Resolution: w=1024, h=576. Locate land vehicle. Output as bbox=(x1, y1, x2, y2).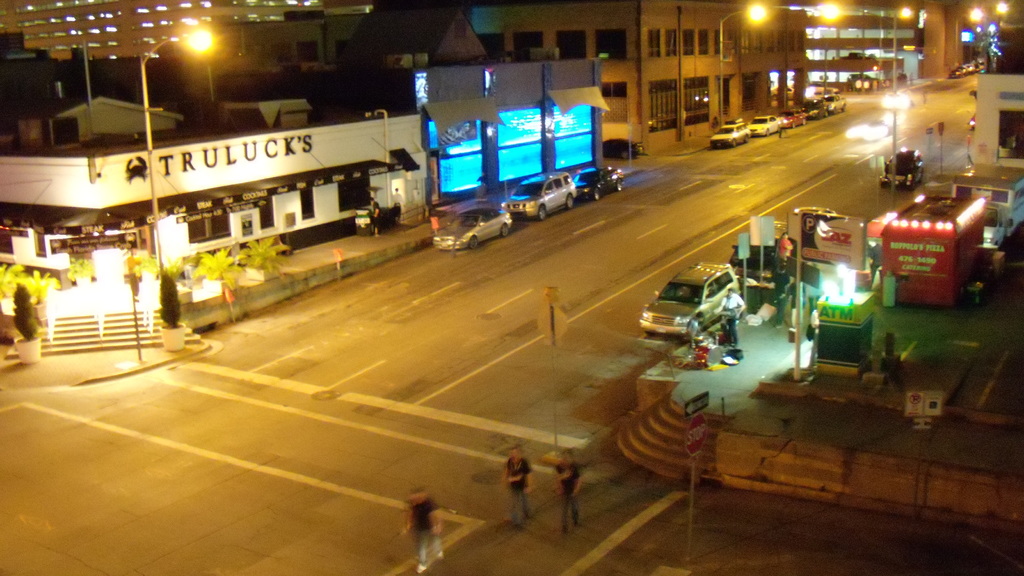
bbox=(803, 98, 831, 120).
